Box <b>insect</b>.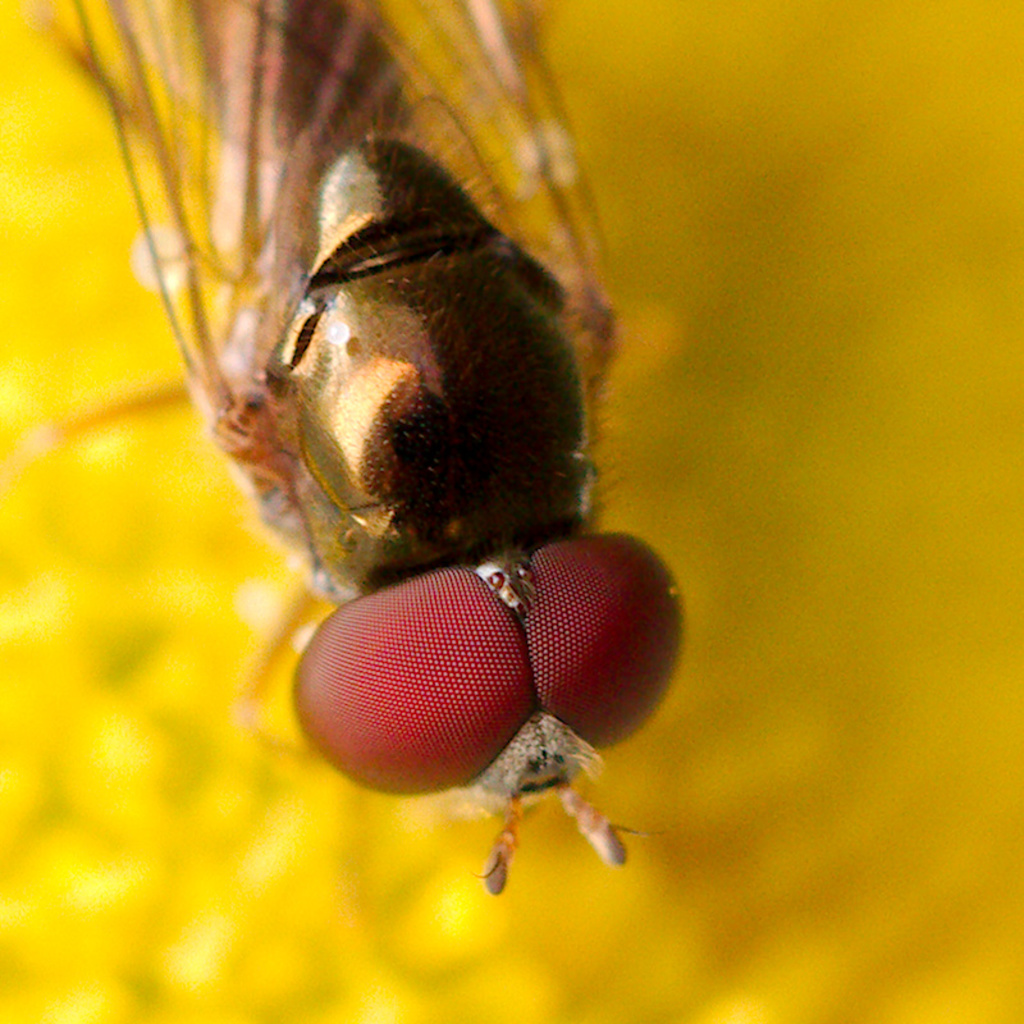
x1=29 y1=0 x2=686 y2=905.
